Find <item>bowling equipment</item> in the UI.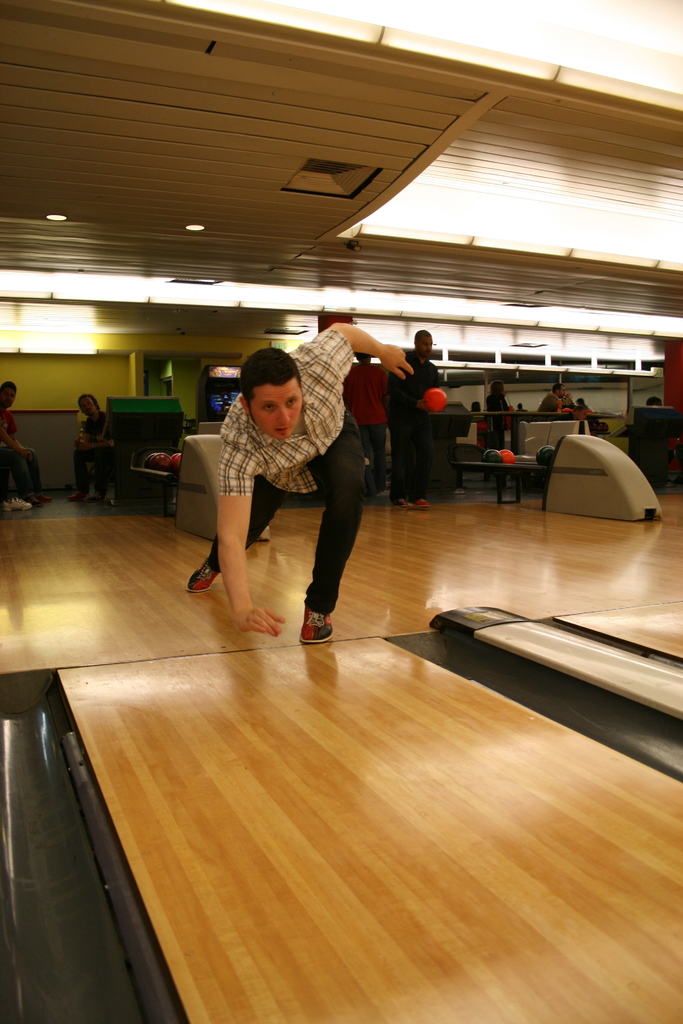
UI element at [452,433,669,524].
